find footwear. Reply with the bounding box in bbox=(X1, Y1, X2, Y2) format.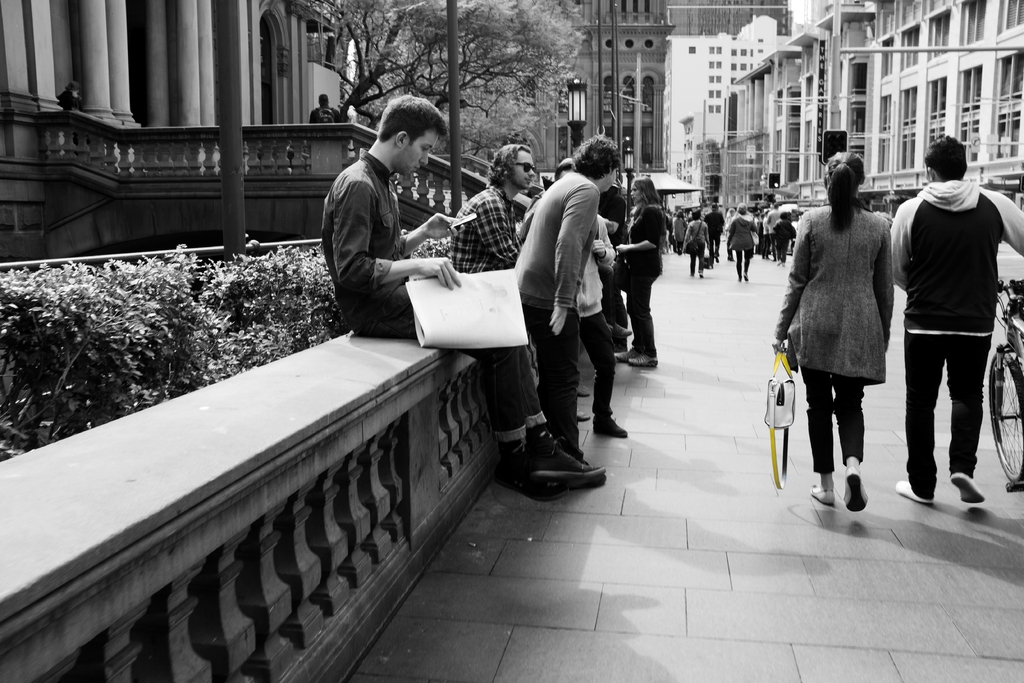
bbox=(845, 466, 868, 511).
